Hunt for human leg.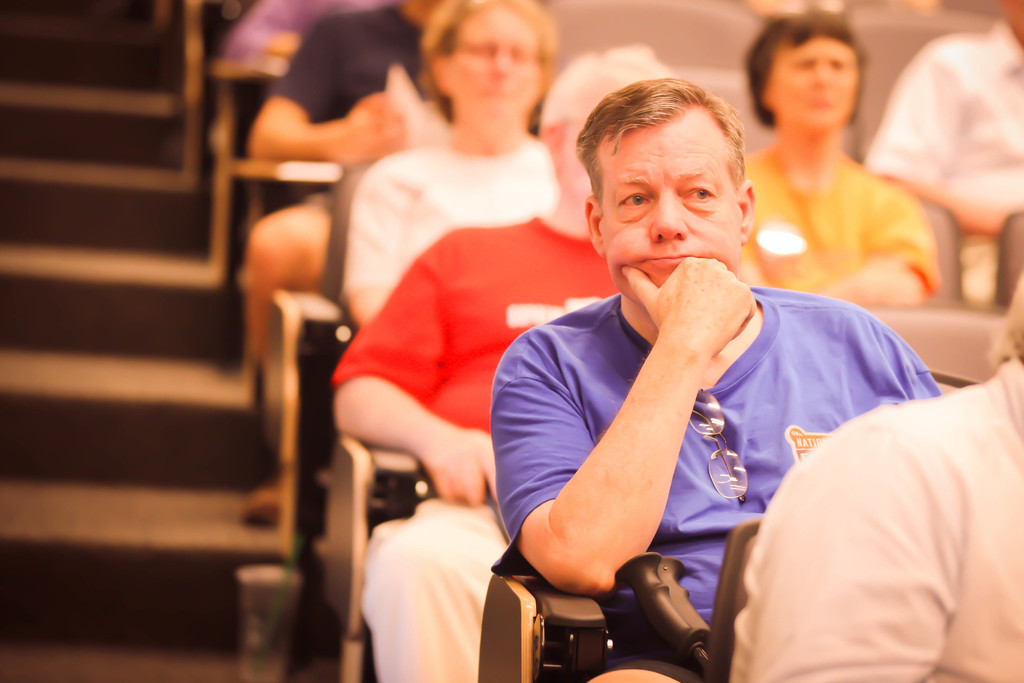
Hunted down at region(360, 500, 506, 682).
